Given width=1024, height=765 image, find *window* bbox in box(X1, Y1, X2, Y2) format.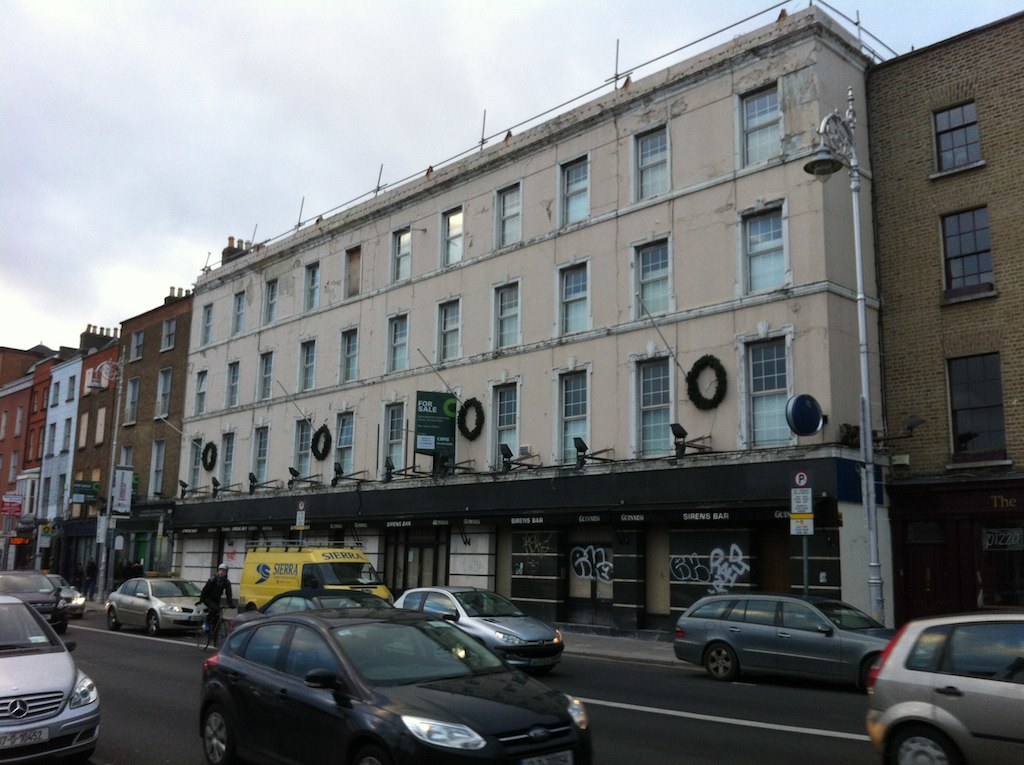
box(66, 472, 86, 519).
